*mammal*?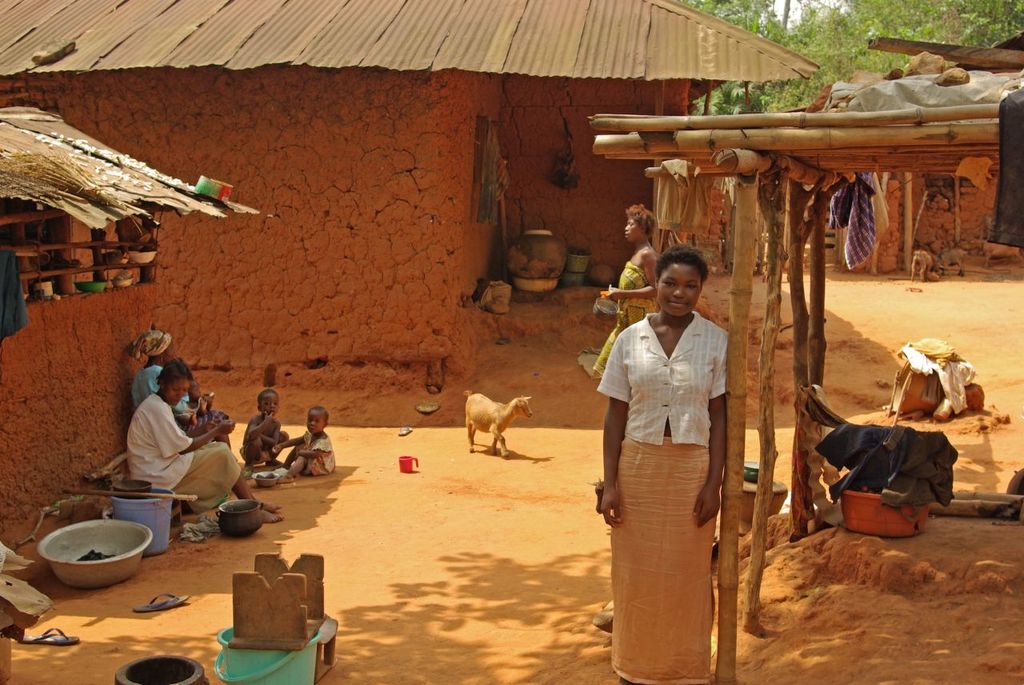
l=234, t=389, r=292, b=467
